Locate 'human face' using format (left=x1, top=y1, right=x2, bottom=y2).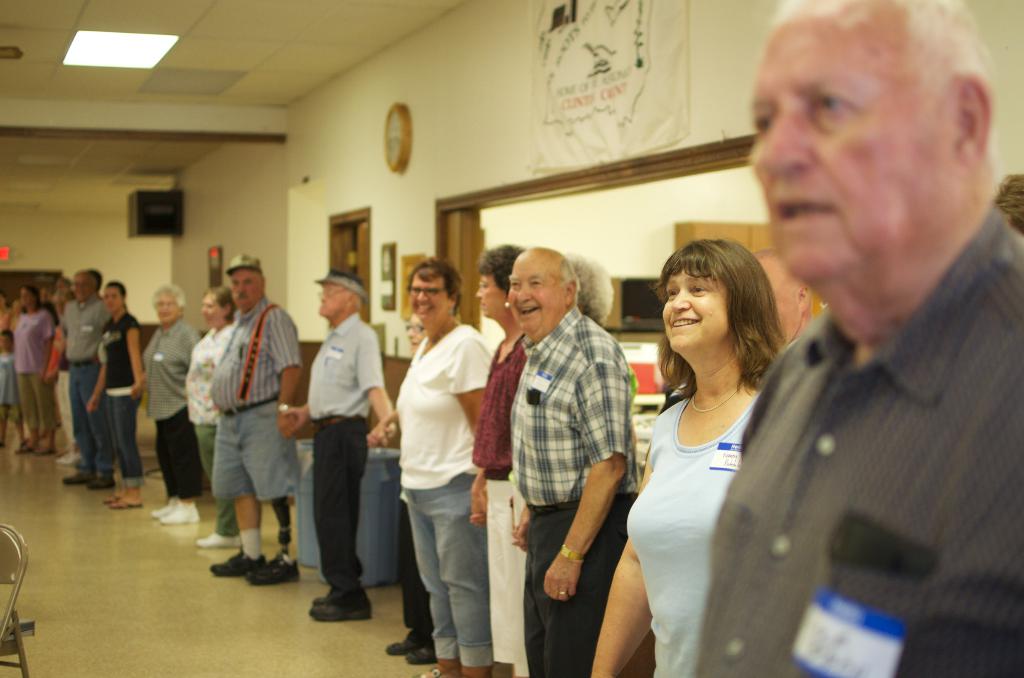
(left=750, top=12, right=956, bottom=276).
